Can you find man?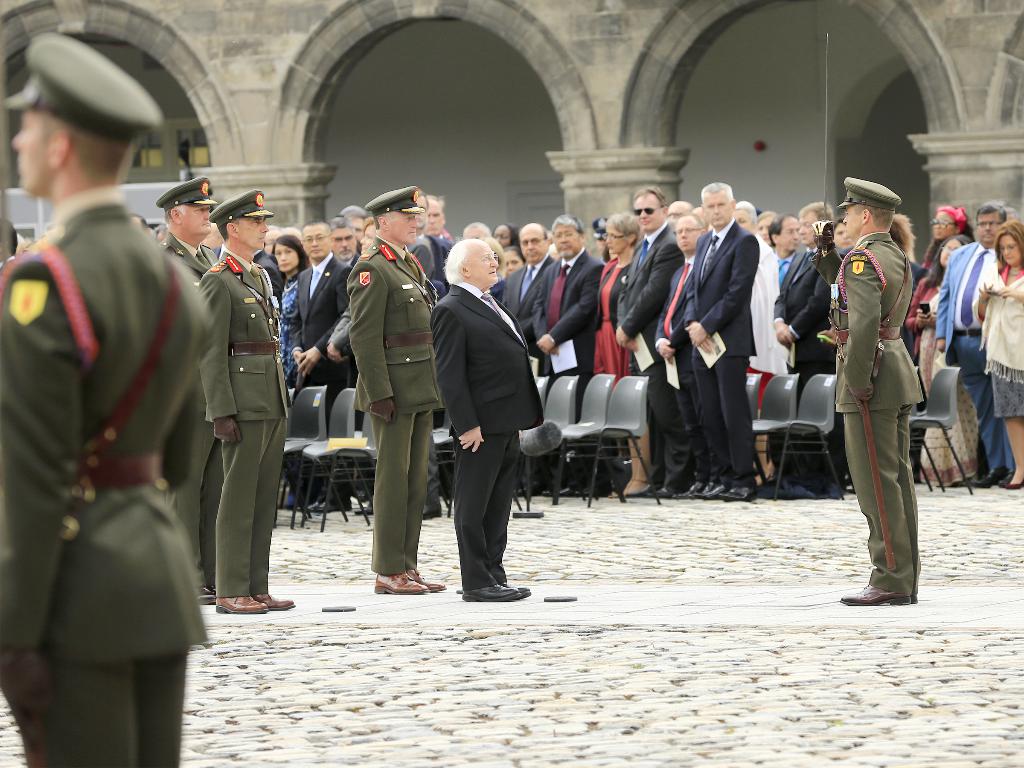
Yes, bounding box: locate(429, 232, 546, 599).
